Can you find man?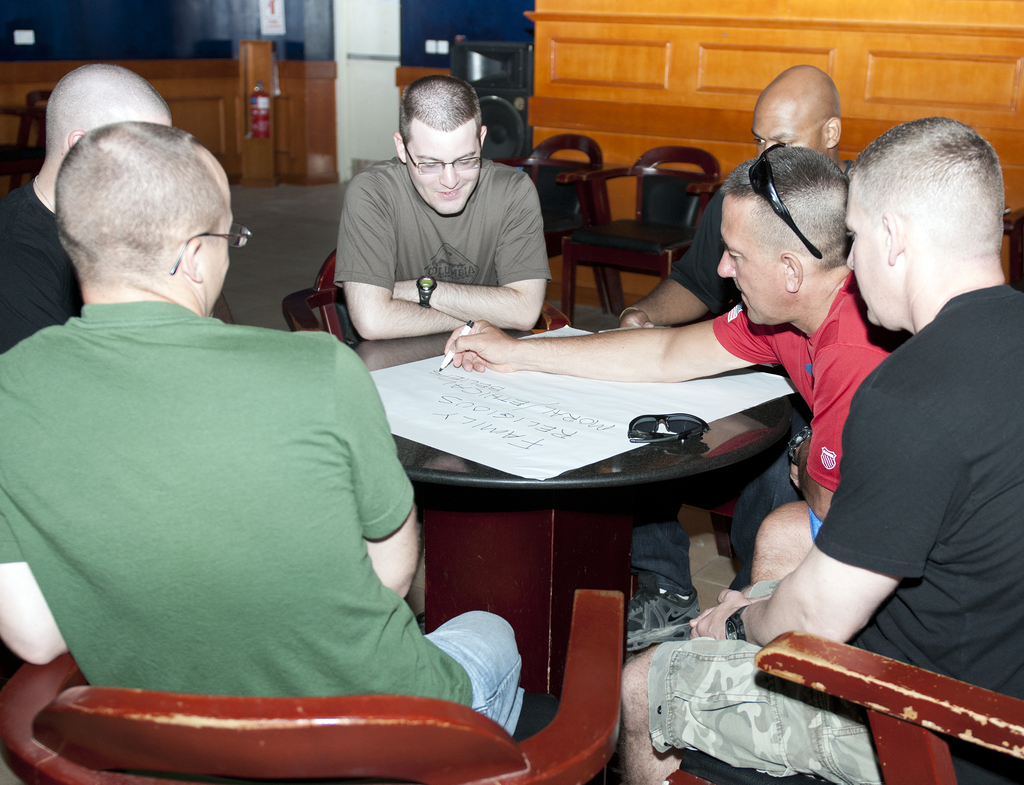
Yes, bounding box: BBox(0, 58, 177, 357).
